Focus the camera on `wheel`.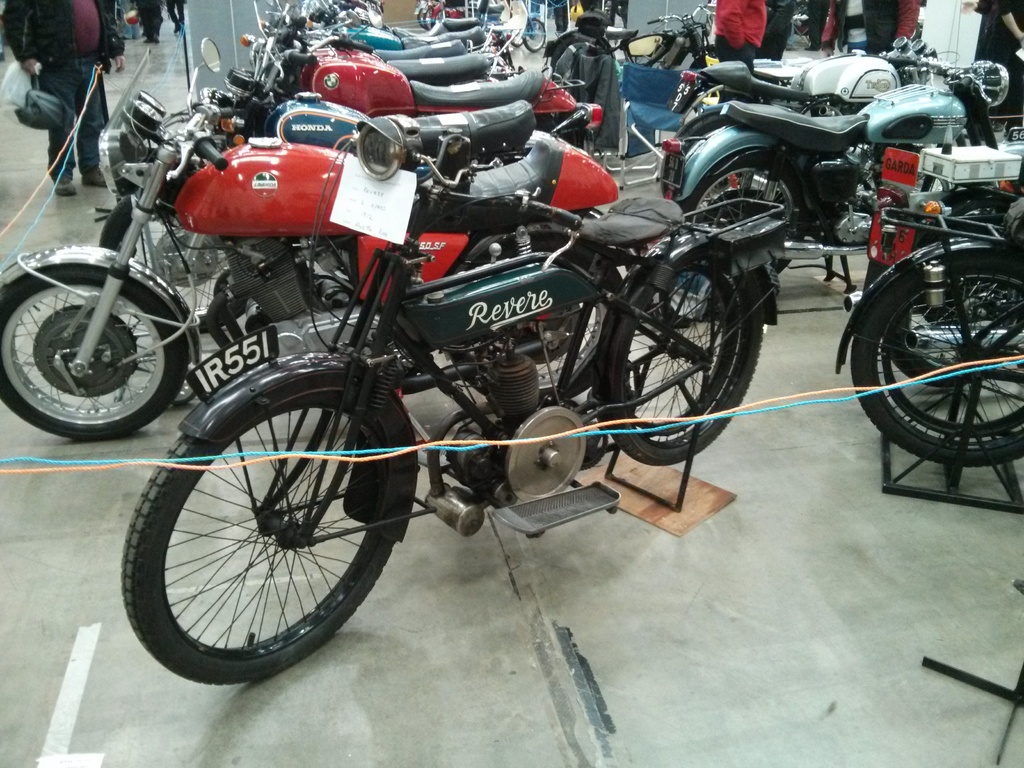
Focus region: 867,232,1005,472.
